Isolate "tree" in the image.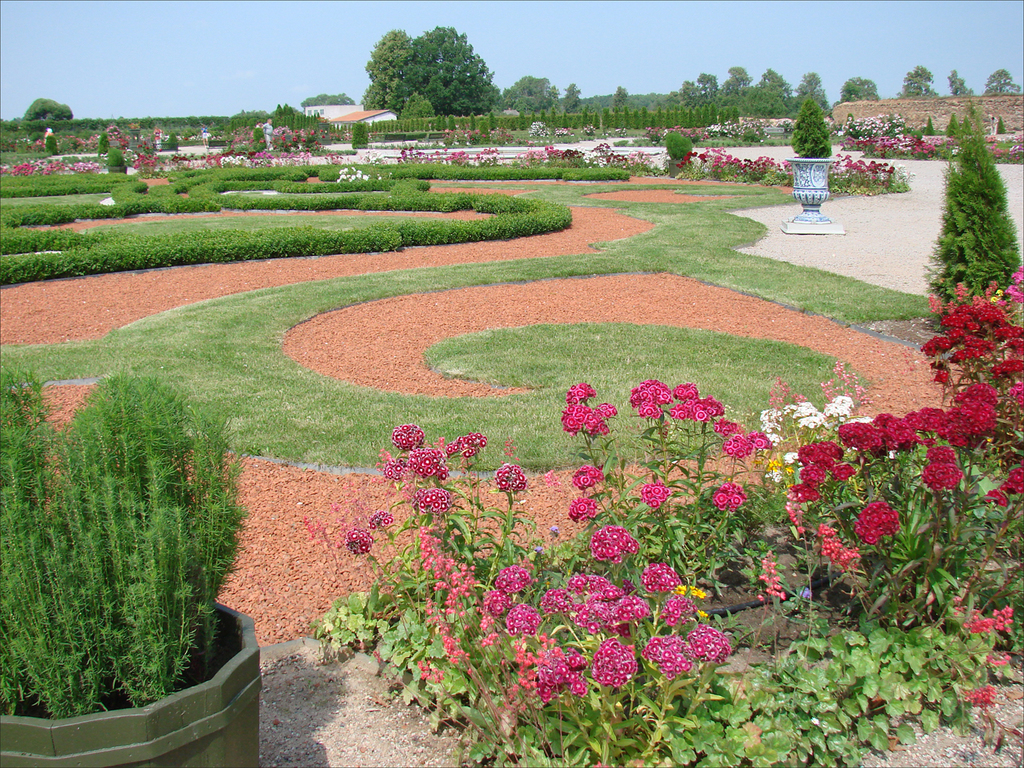
Isolated region: x1=285, y1=104, x2=292, y2=114.
